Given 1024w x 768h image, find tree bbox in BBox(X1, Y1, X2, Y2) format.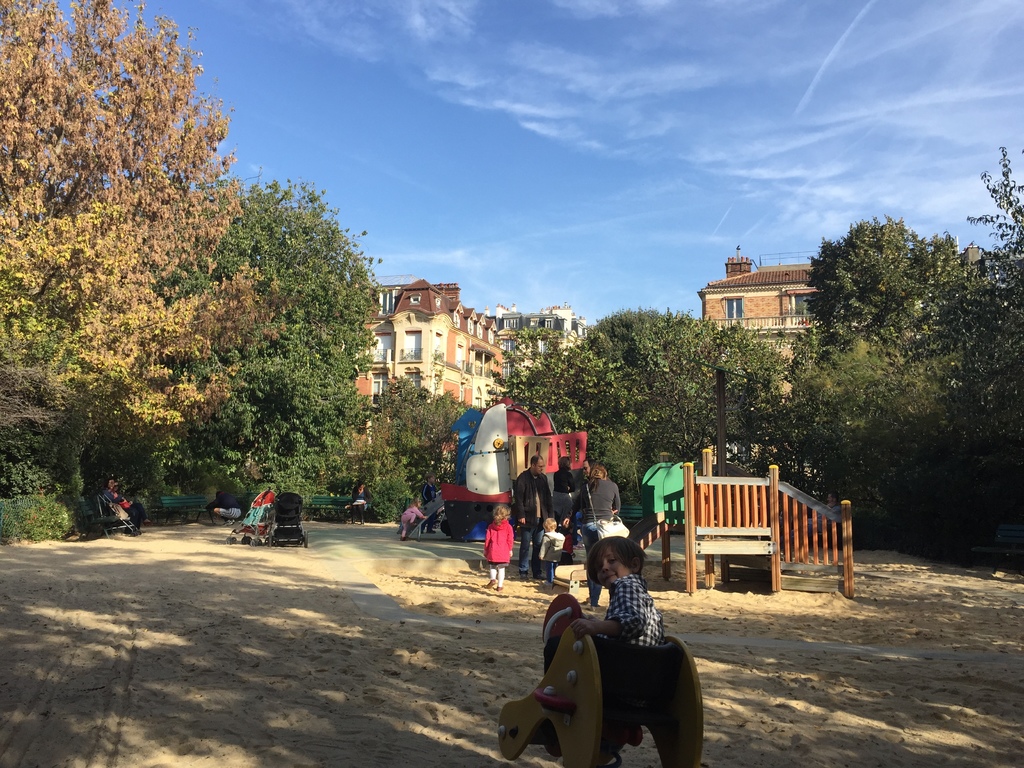
BBox(372, 369, 469, 481).
